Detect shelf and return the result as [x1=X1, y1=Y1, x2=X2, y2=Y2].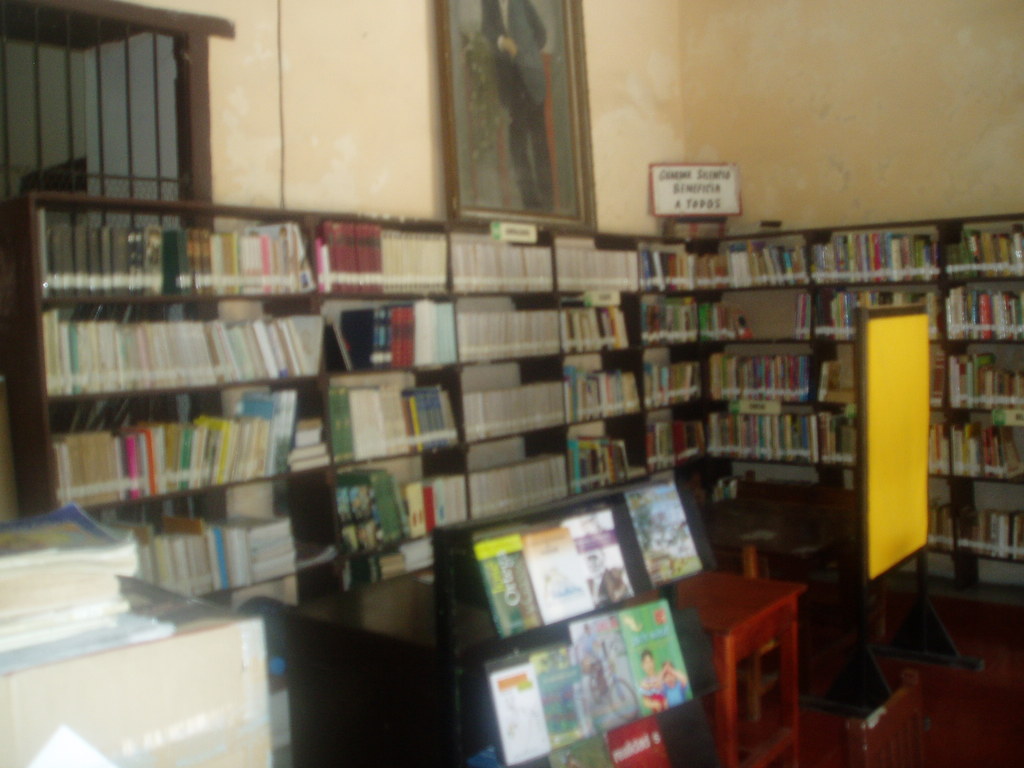
[x1=942, y1=472, x2=1021, y2=564].
